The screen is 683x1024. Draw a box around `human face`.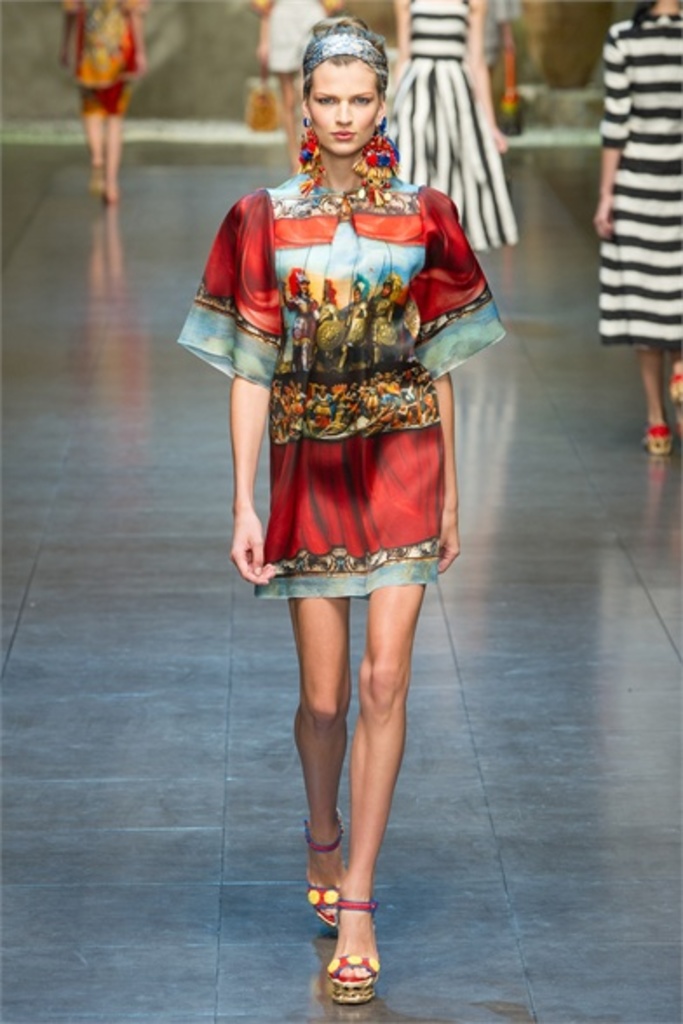
l=315, t=66, r=373, b=158.
